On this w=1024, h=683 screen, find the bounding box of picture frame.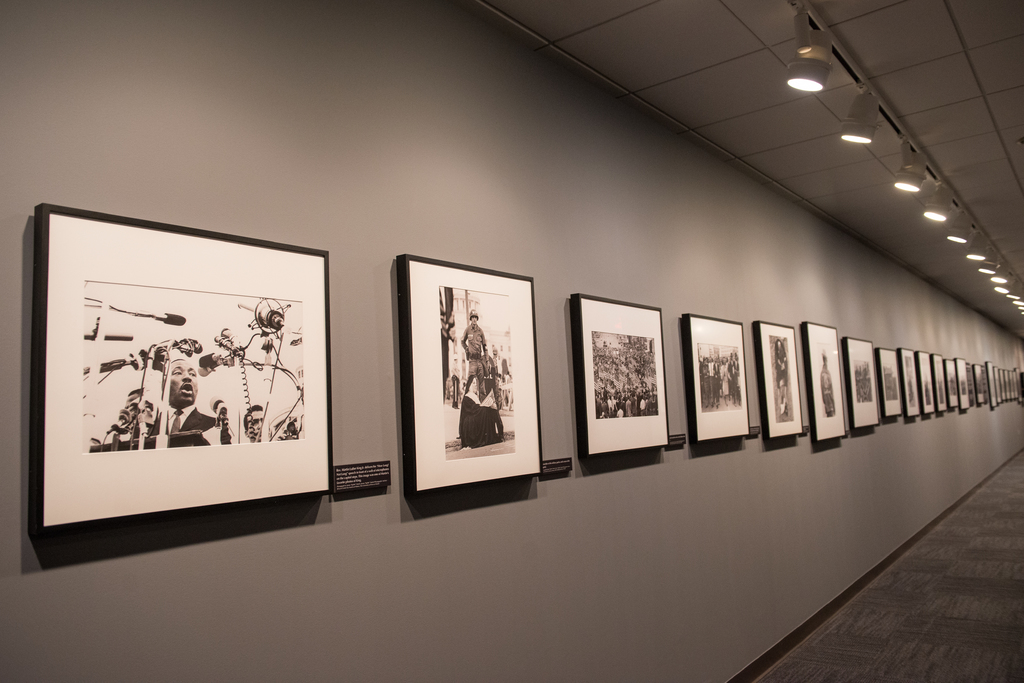
Bounding box: BBox(876, 348, 902, 419).
